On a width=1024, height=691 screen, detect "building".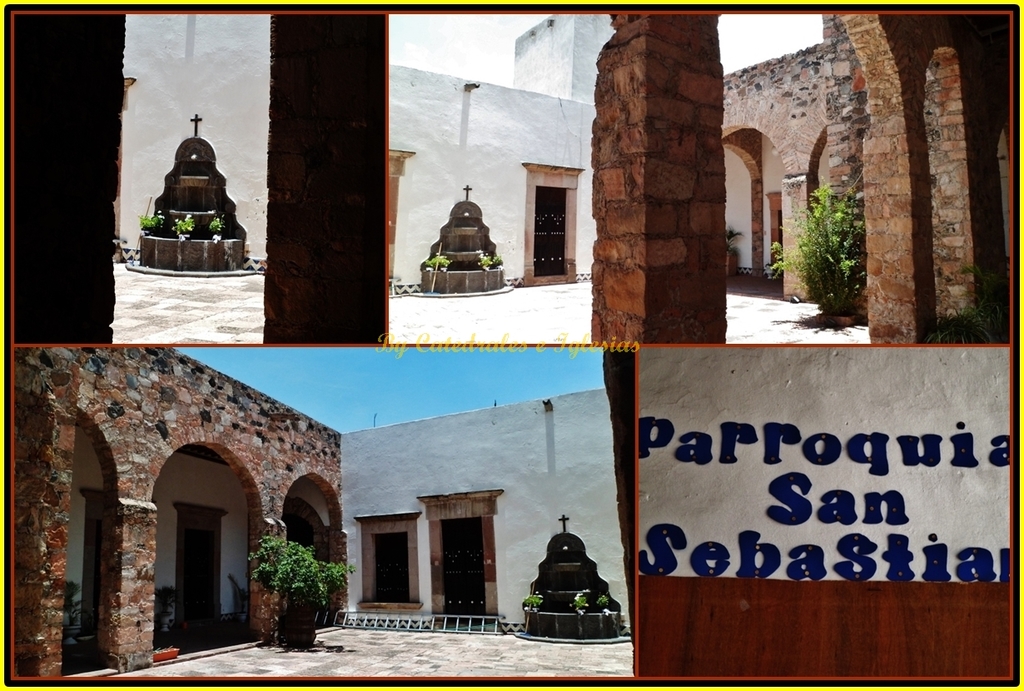
crop(112, 13, 264, 341).
